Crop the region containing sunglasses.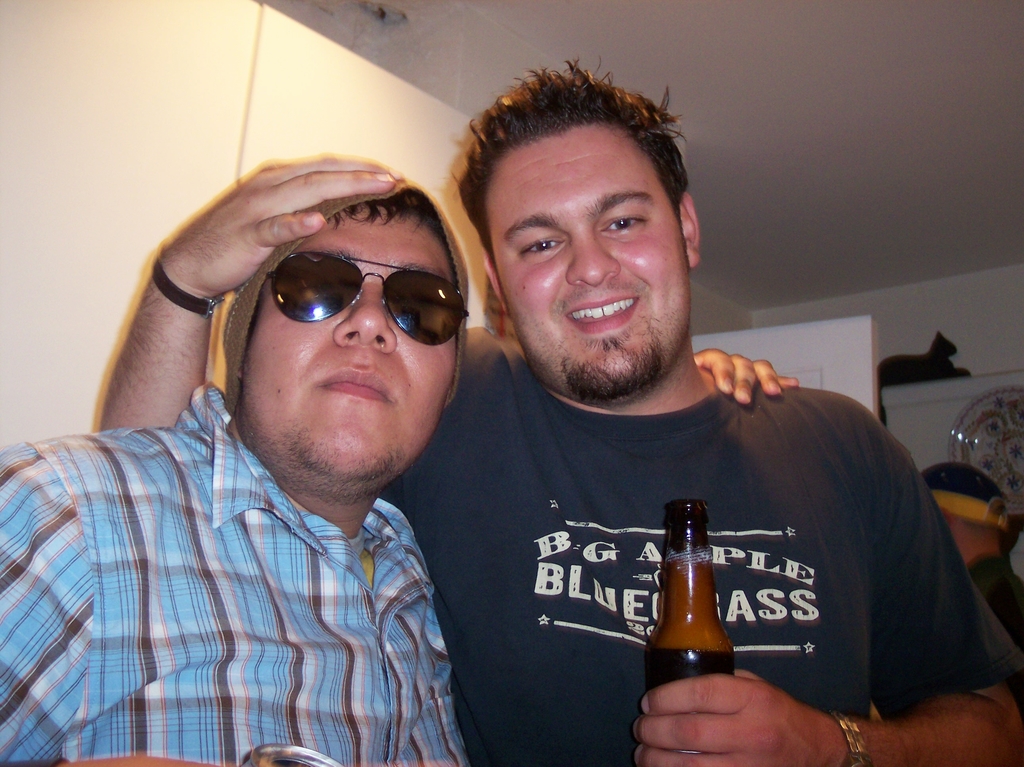
Crop region: 269 248 471 351.
